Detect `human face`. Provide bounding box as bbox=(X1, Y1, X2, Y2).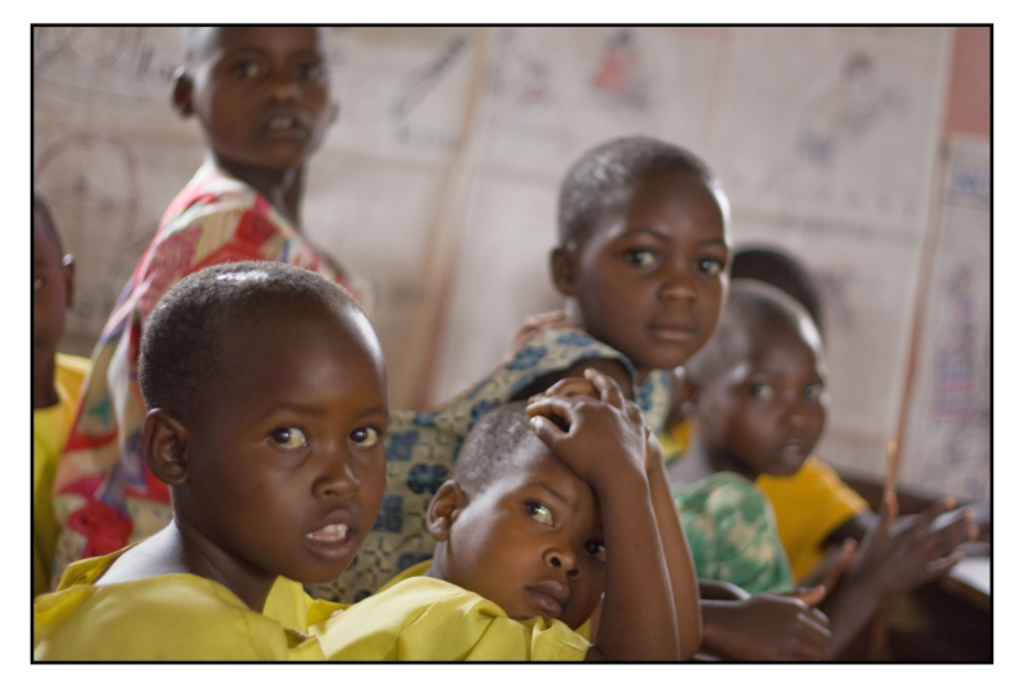
bbox=(31, 211, 68, 376).
